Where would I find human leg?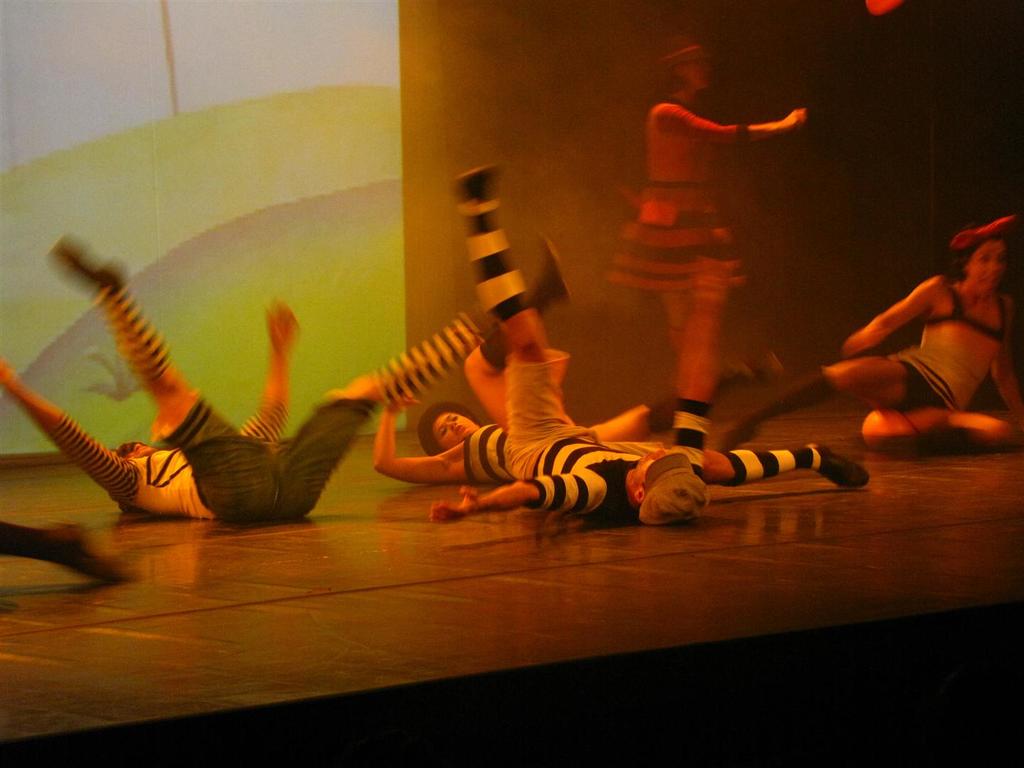
At Rect(681, 275, 715, 432).
